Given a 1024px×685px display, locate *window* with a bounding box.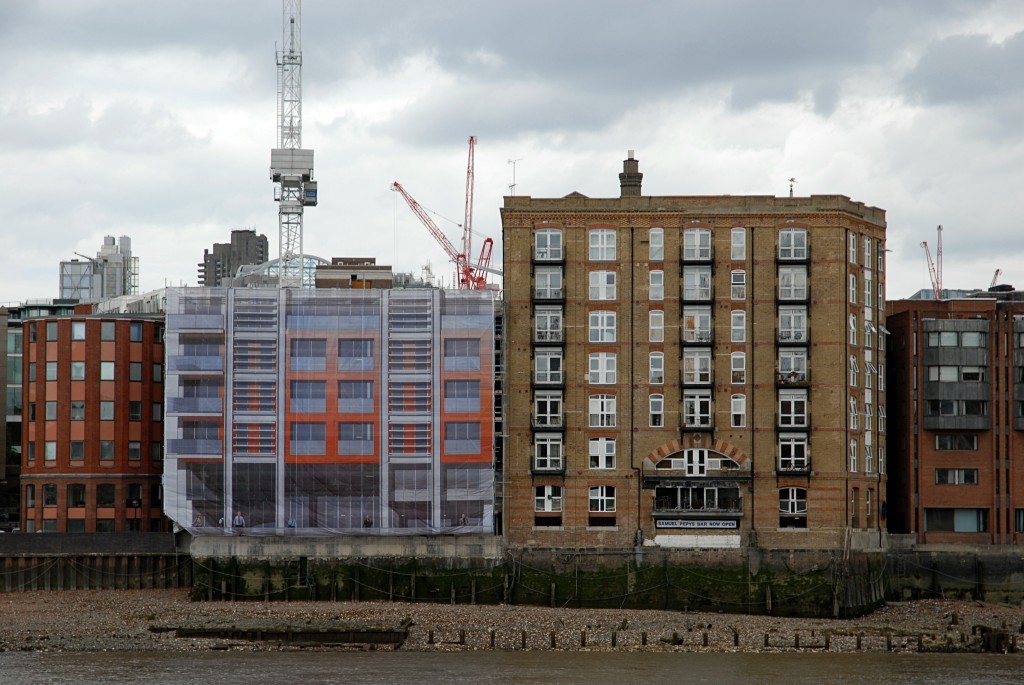
Located: (left=151, top=366, right=160, bottom=386).
